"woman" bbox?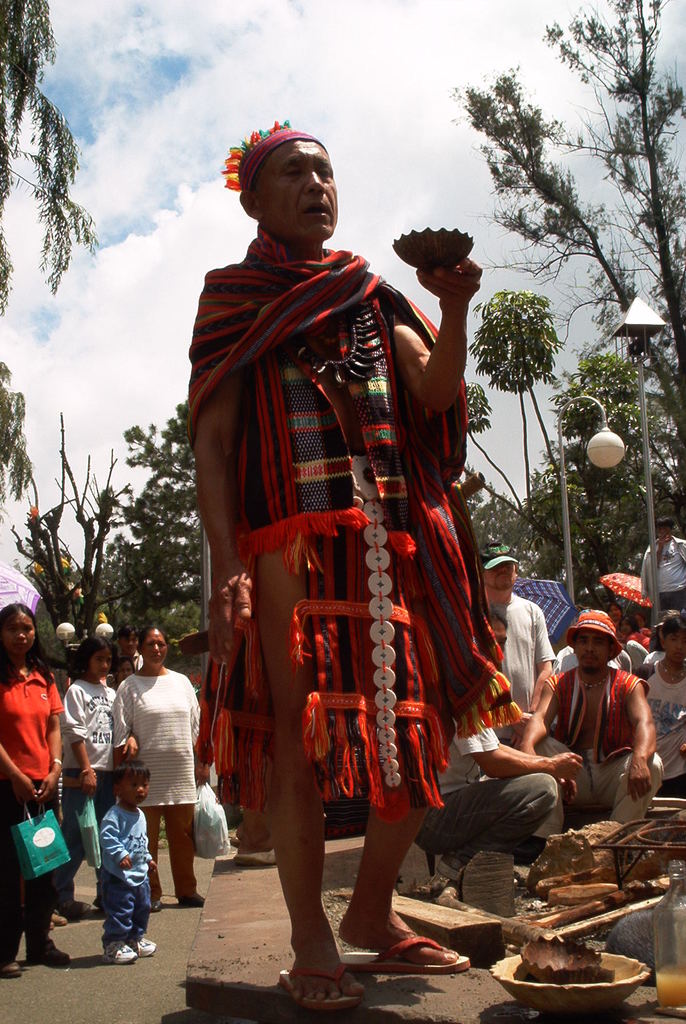
108,652,138,691
